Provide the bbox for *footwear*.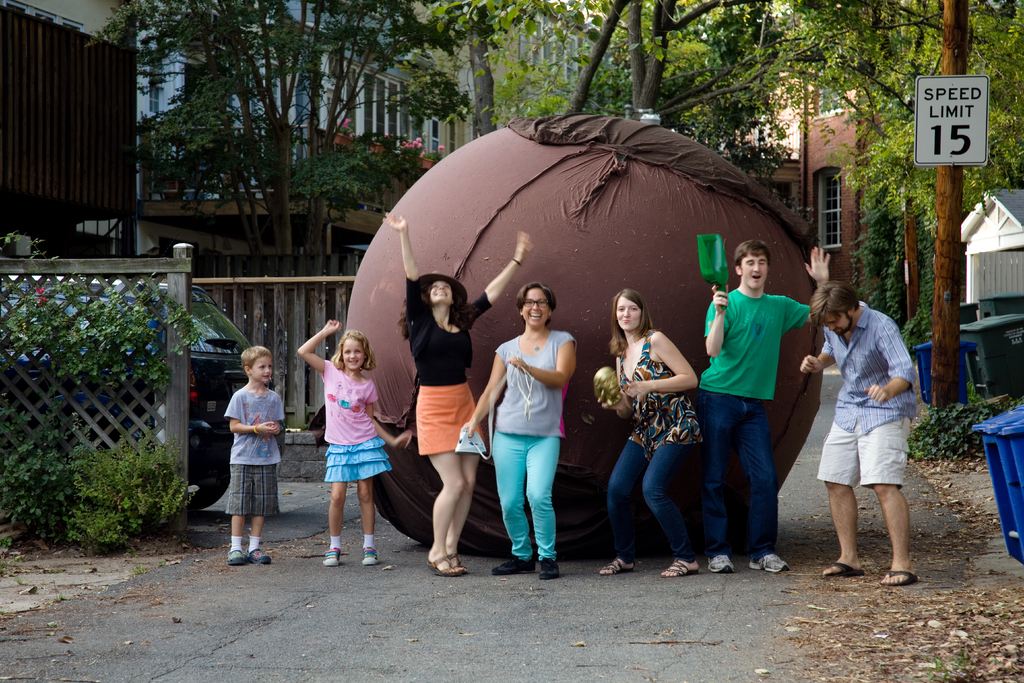
rect(601, 557, 637, 576).
